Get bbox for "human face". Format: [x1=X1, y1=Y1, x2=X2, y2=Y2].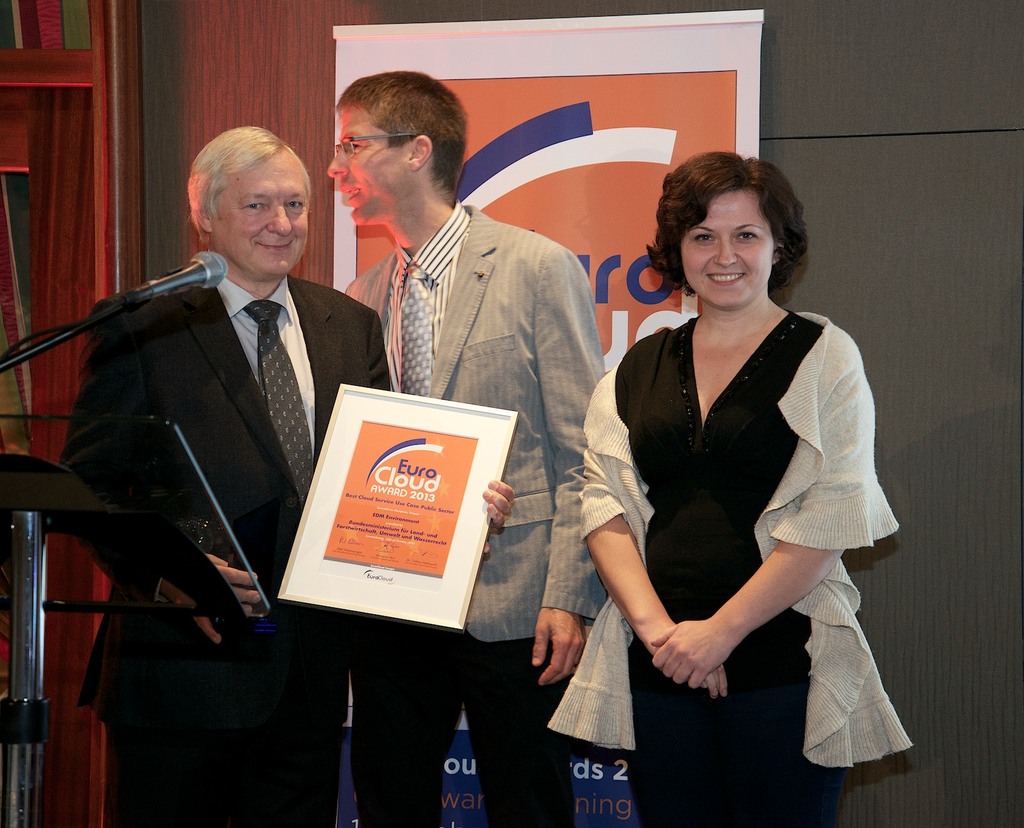
[x1=679, y1=190, x2=773, y2=305].
